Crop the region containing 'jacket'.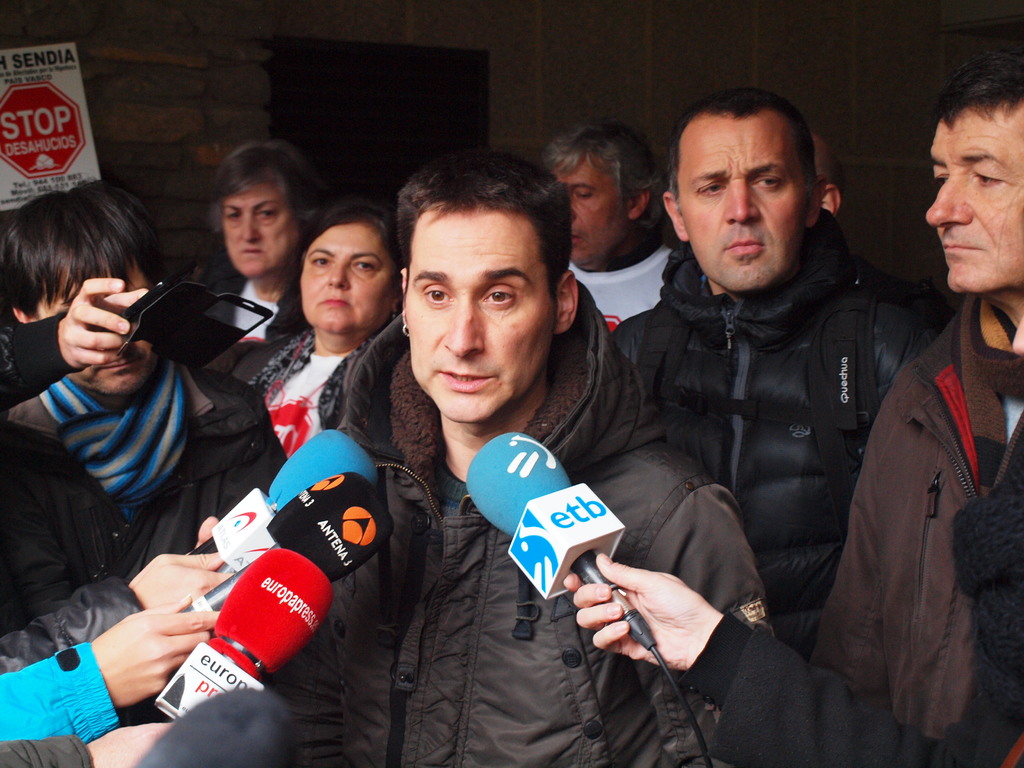
Crop region: x1=265 y1=281 x2=769 y2=767.
